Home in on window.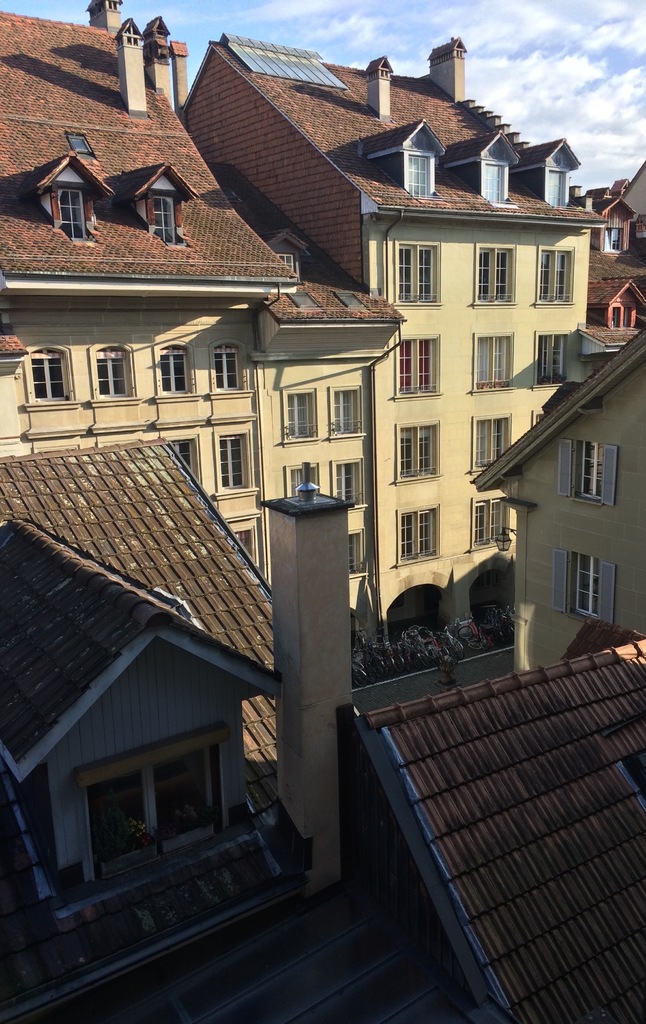
Homed in at crop(214, 424, 256, 497).
